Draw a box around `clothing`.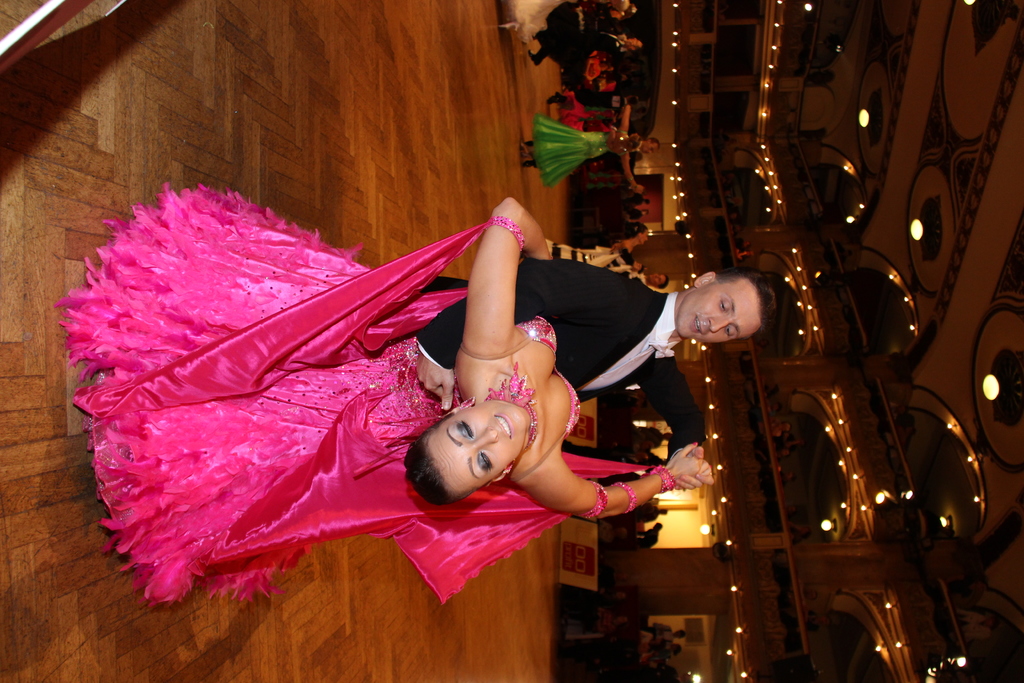
x1=880, y1=425, x2=908, y2=448.
